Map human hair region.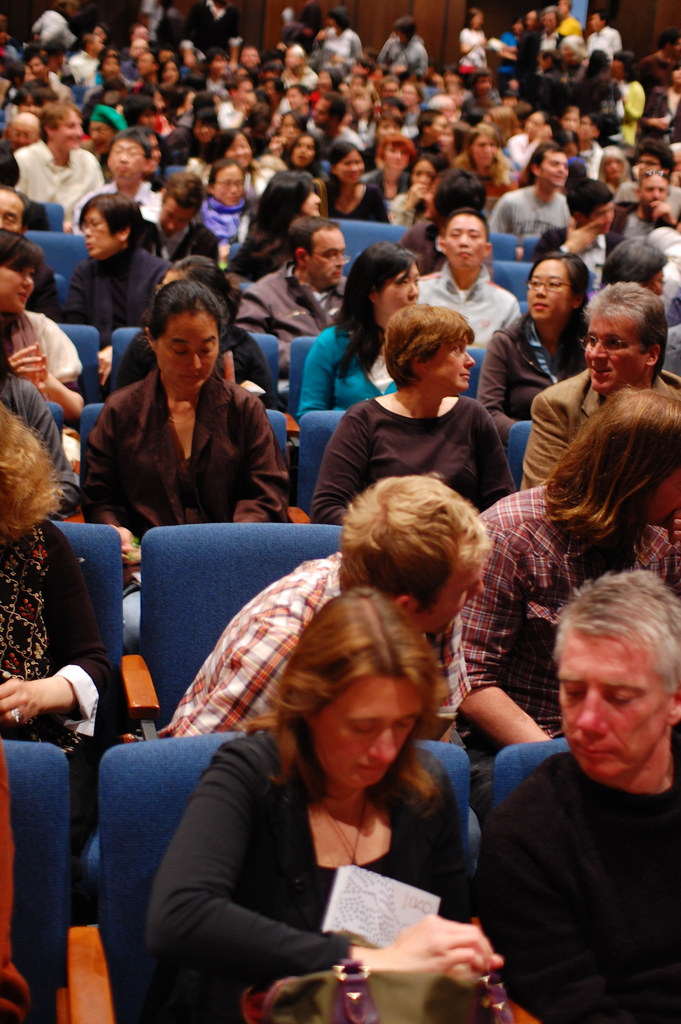
Mapped to l=213, t=125, r=252, b=156.
